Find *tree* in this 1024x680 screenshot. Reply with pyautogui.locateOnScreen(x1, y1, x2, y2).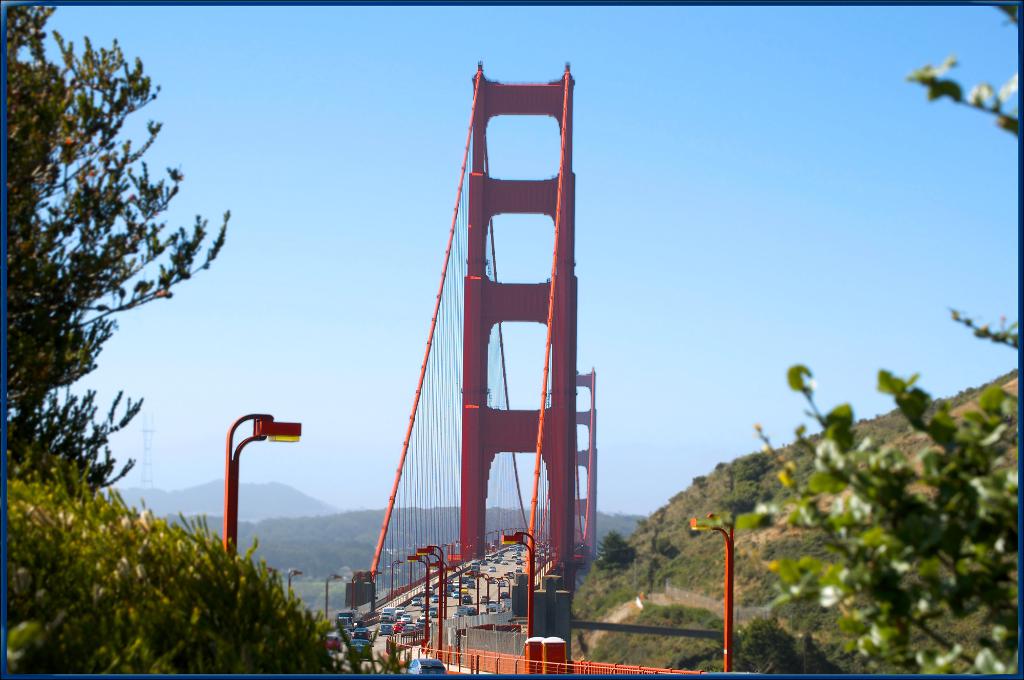
pyautogui.locateOnScreen(12, 22, 223, 557).
